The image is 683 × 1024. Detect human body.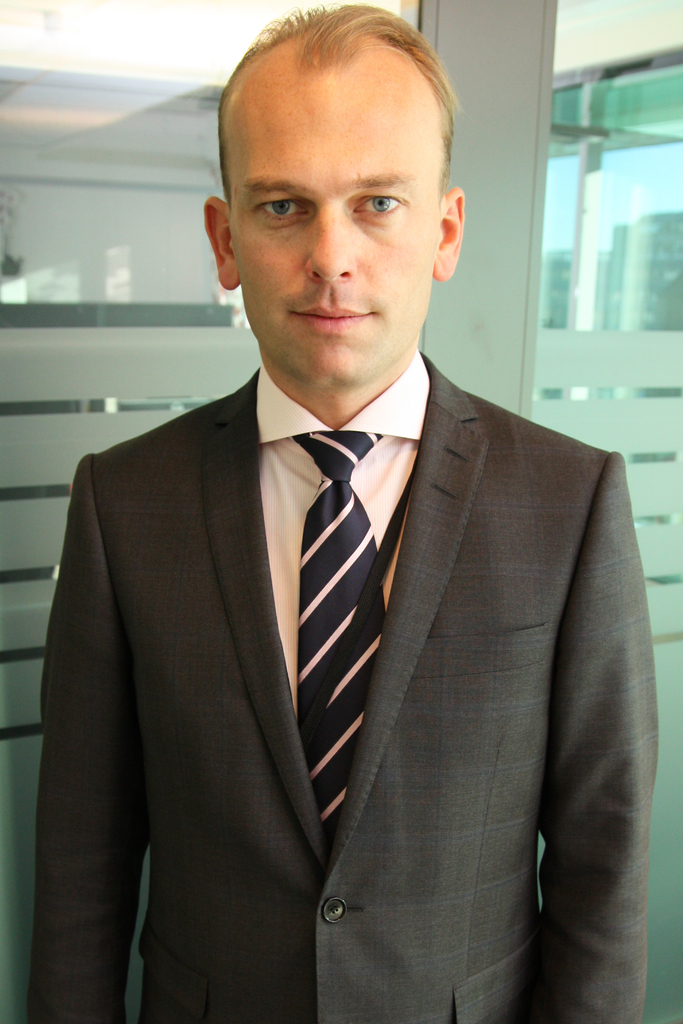
Detection: (25,3,661,1023).
